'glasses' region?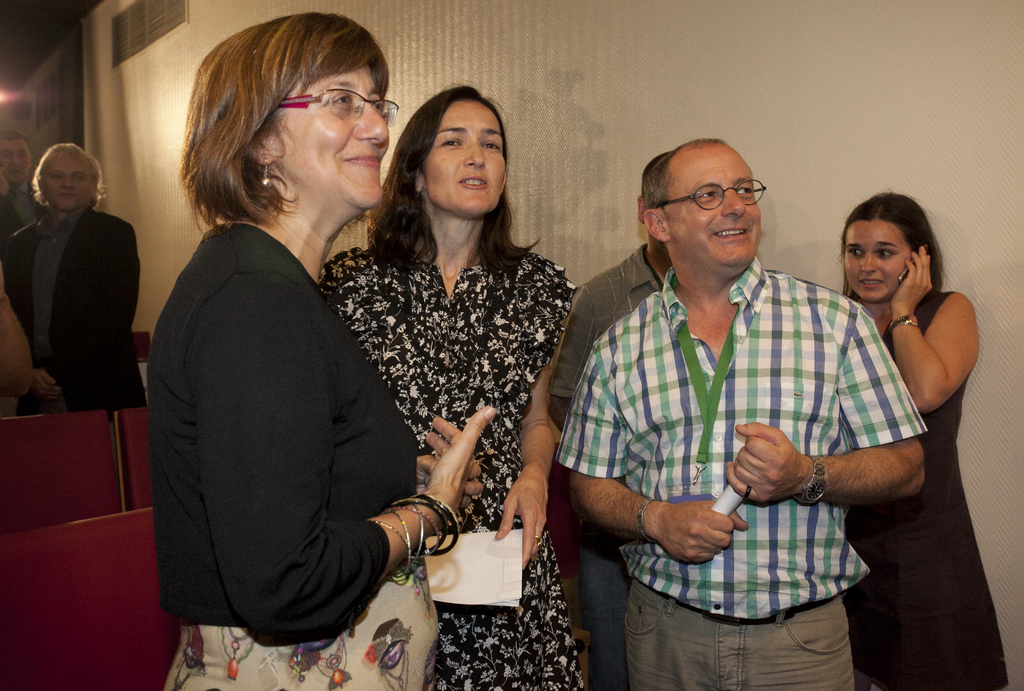
box(273, 84, 403, 126)
